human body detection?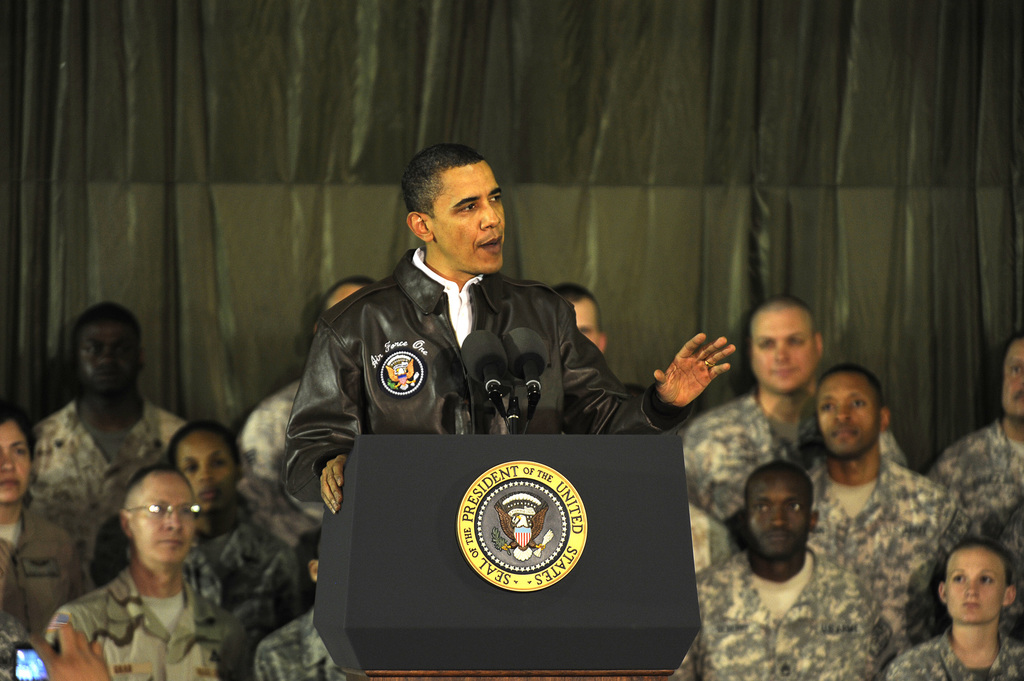
42, 566, 254, 680
